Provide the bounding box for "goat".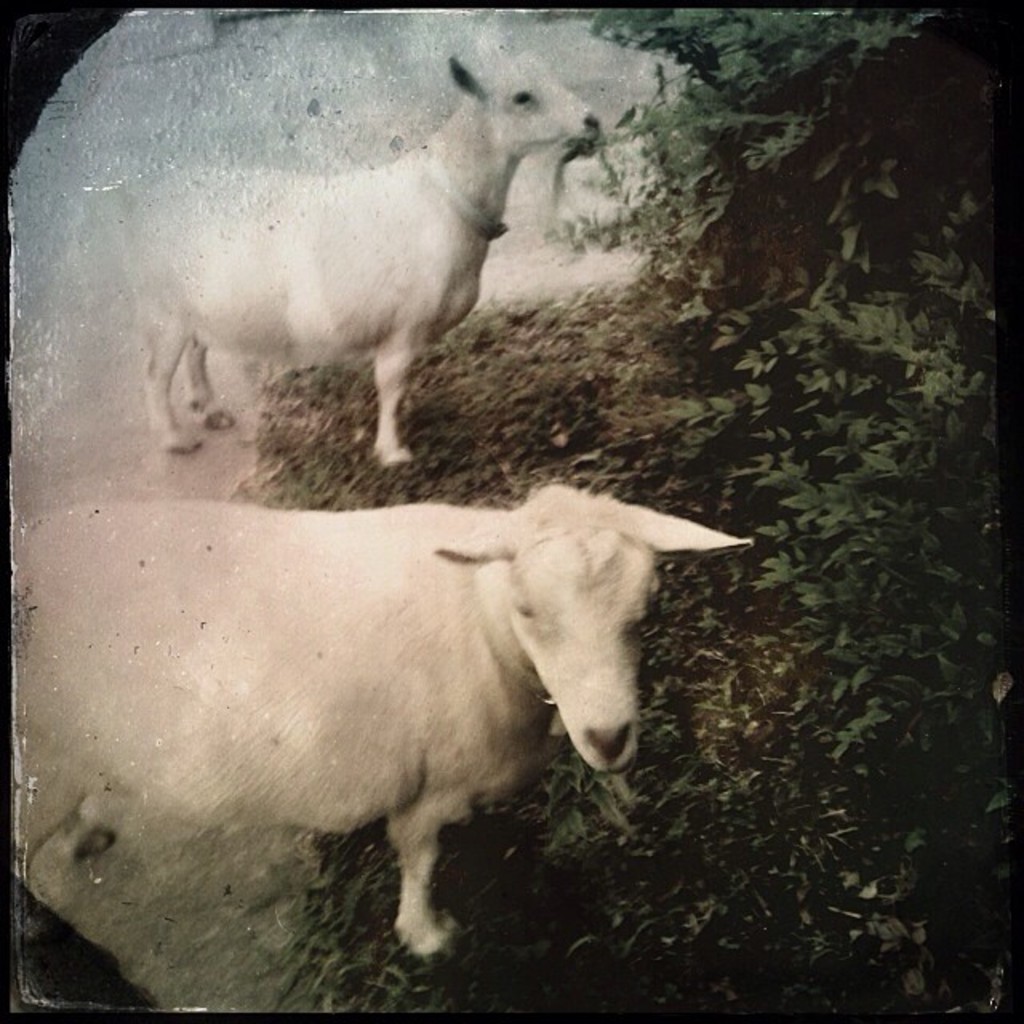
(24,486,723,982).
